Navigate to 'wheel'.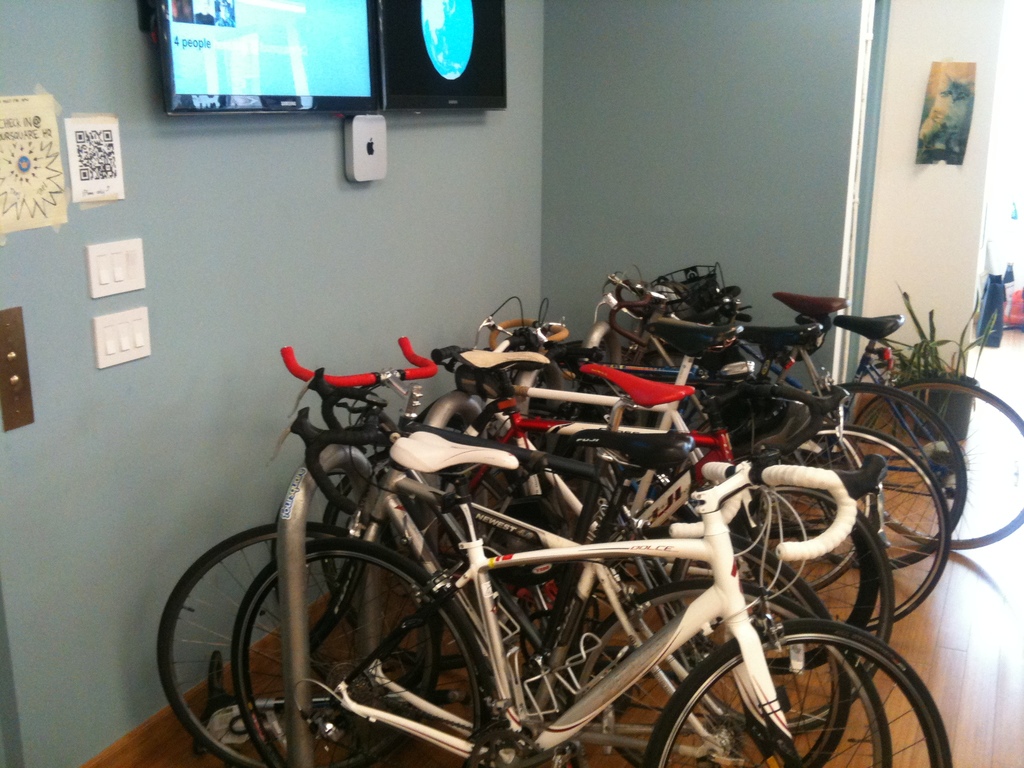
Navigation target: pyautogui.locateOnScreen(567, 579, 852, 765).
